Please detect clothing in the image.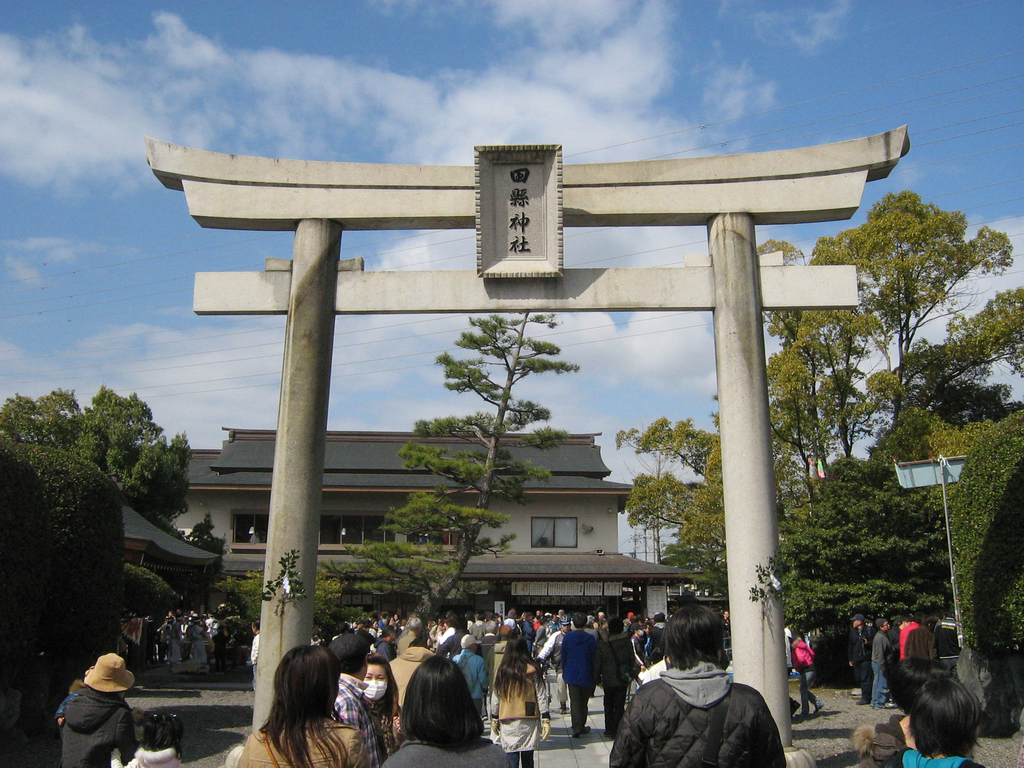
x1=650, y1=622, x2=674, y2=653.
